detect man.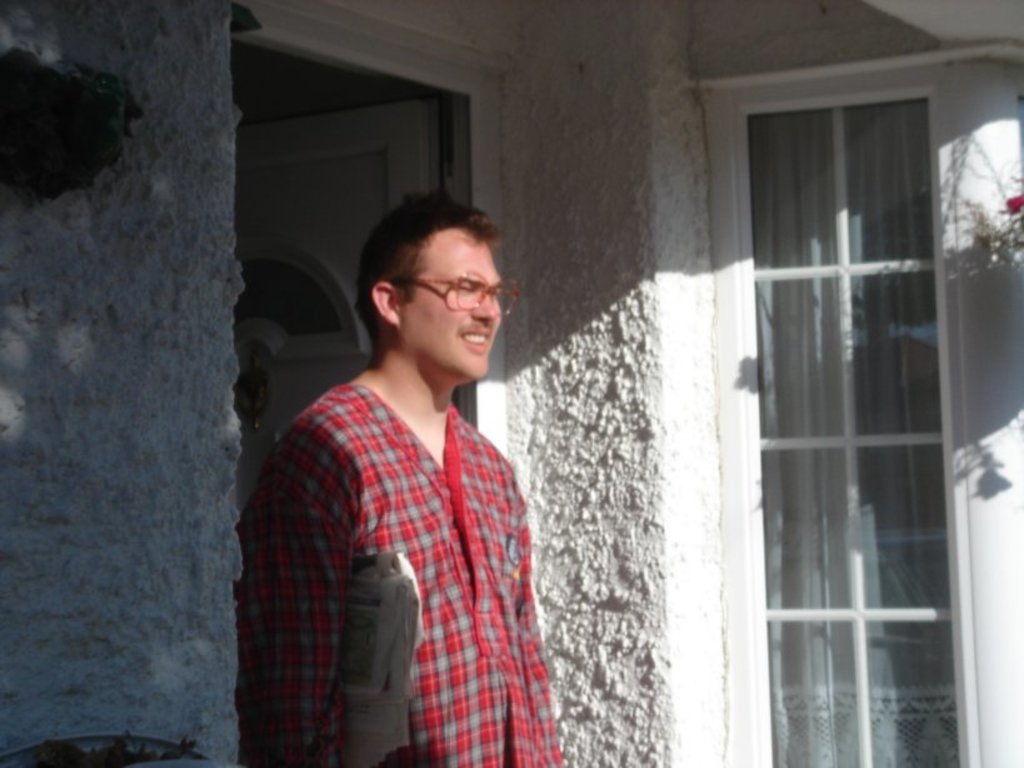
Detected at Rect(226, 179, 578, 753).
